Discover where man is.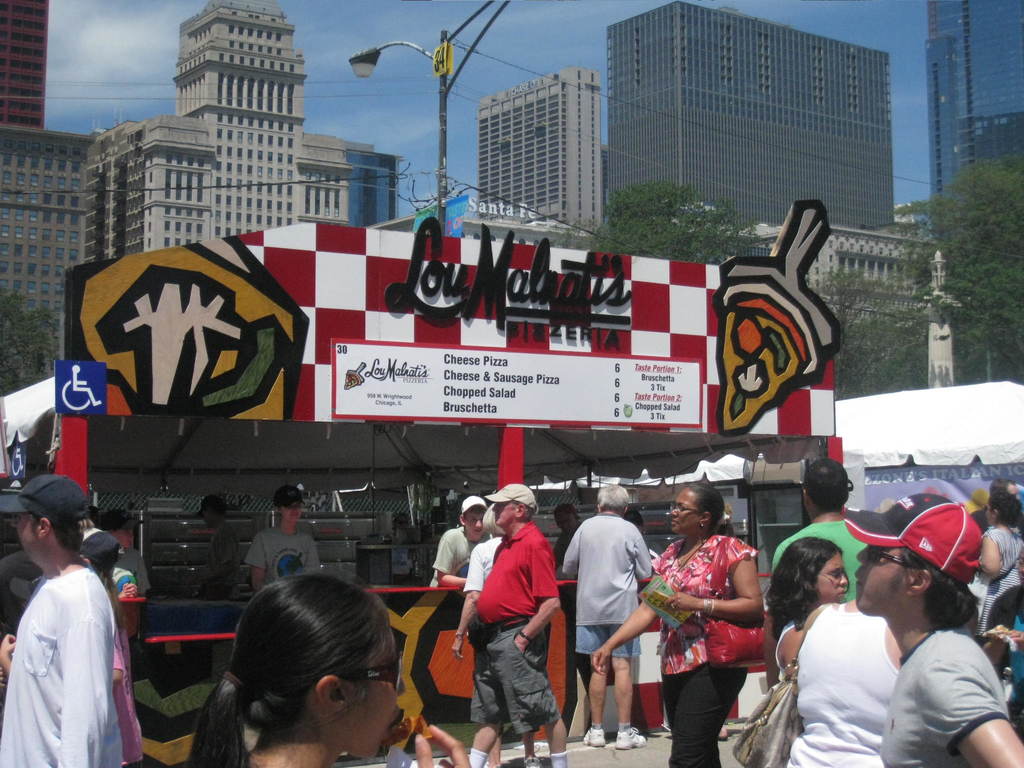
Discovered at locate(564, 485, 652, 744).
